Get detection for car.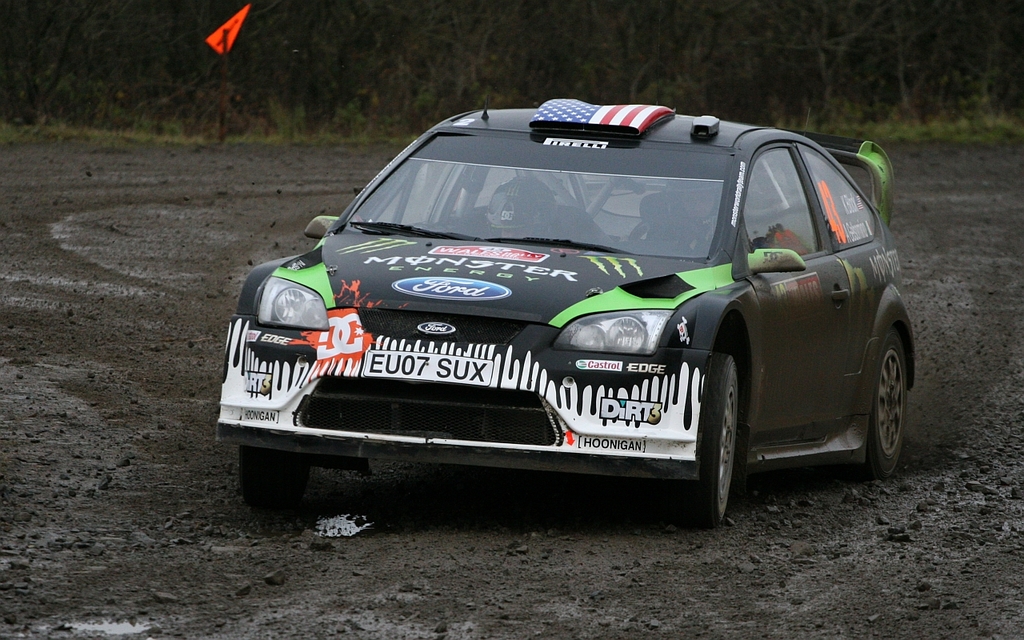
Detection: (x1=212, y1=90, x2=914, y2=526).
